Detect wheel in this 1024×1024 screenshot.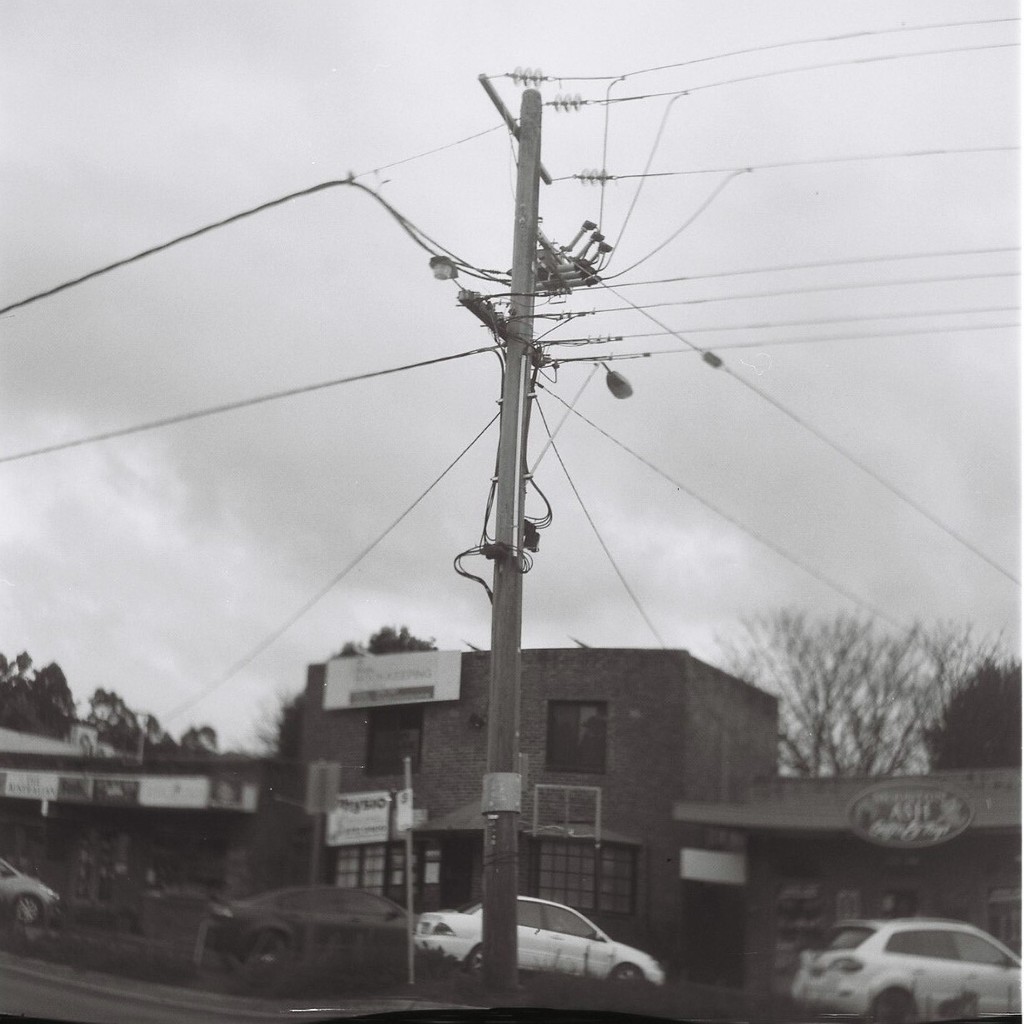
Detection: [x1=236, y1=923, x2=290, y2=983].
